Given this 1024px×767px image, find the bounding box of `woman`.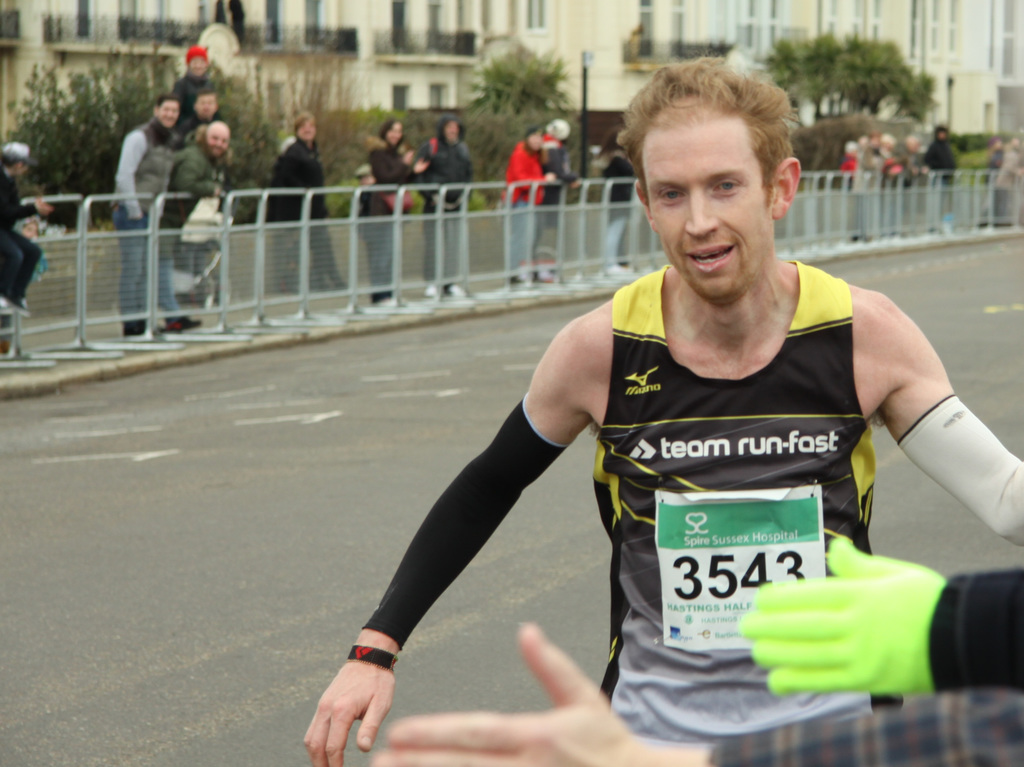
detection(357, 120, 429, 303).
